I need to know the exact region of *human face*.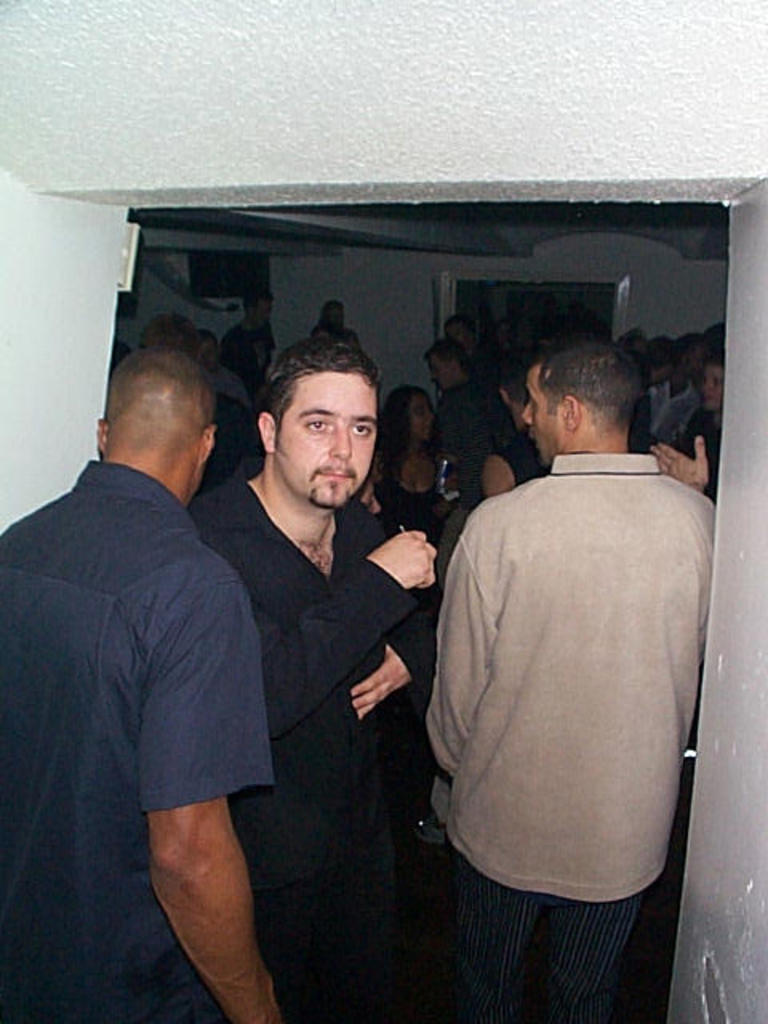
Region: {"x1": 525, "y1": 373, "x2": 563, "y2": 458}.
